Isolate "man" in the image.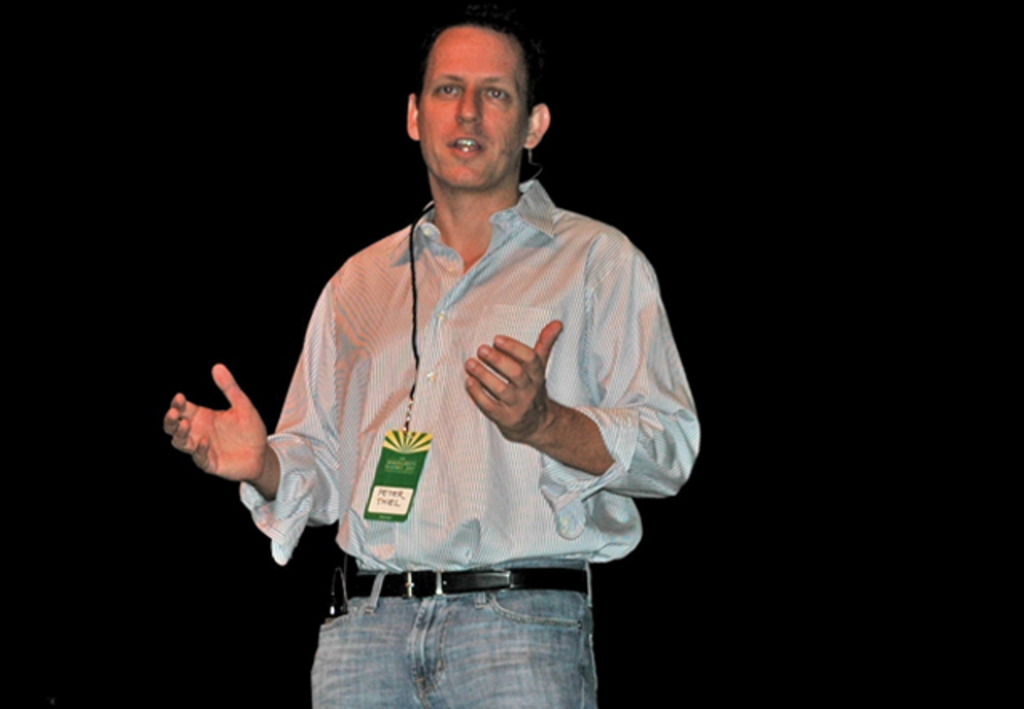
Isolated region: BBox(184, 22, 674, 690).
